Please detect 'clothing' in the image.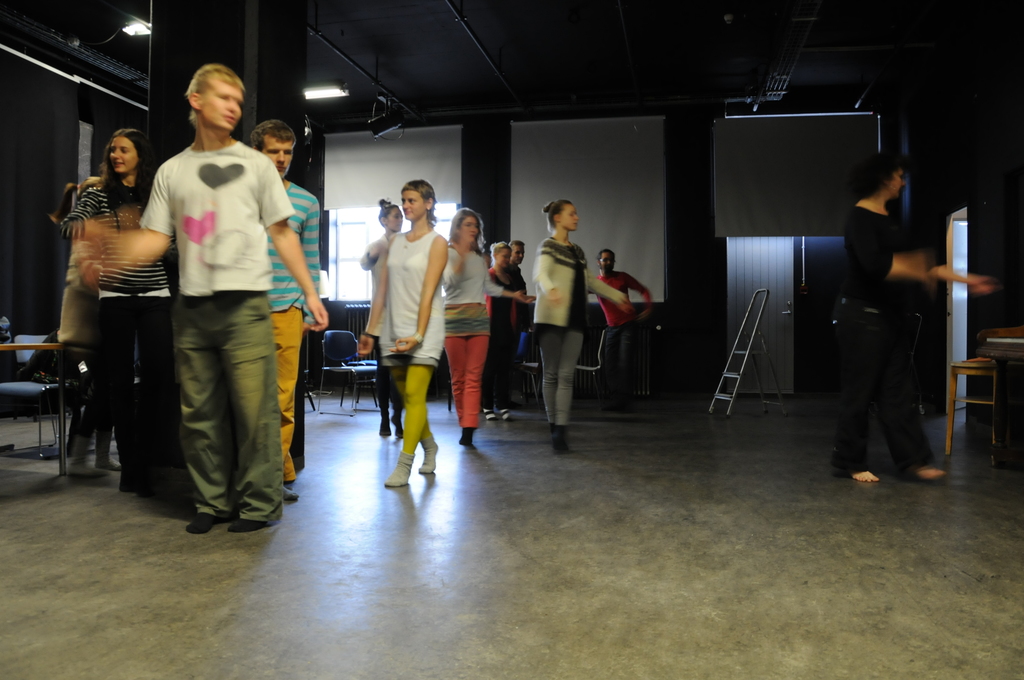
bbox=[512, 265, 527, 332].
